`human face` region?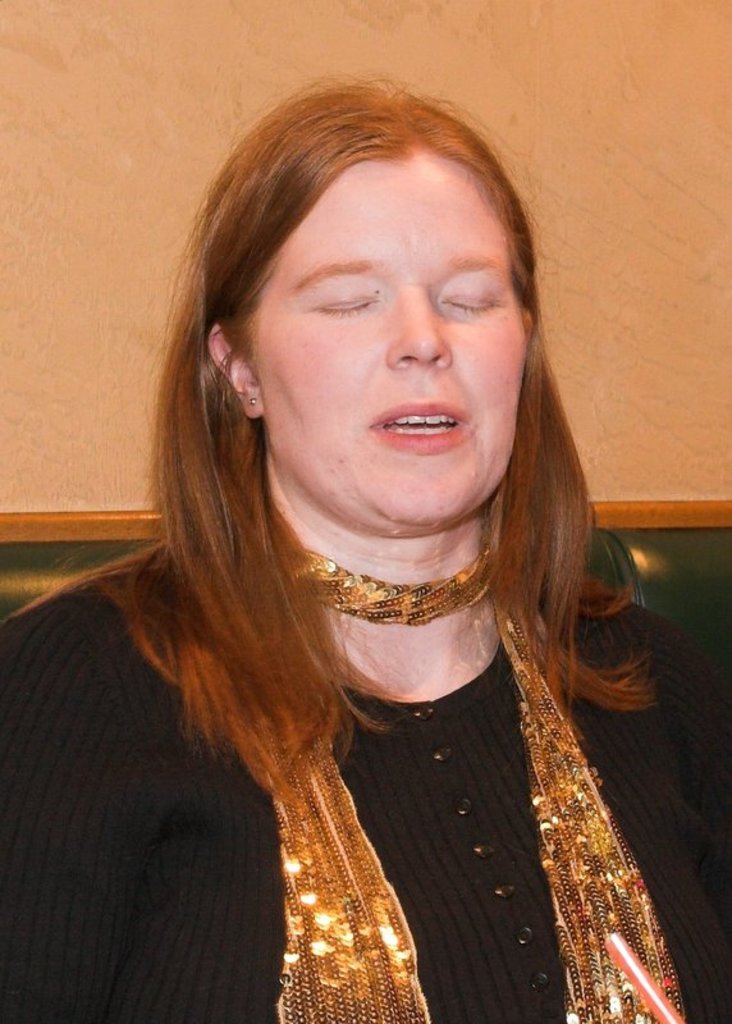
<region>265, 160, 525, 532</region>
